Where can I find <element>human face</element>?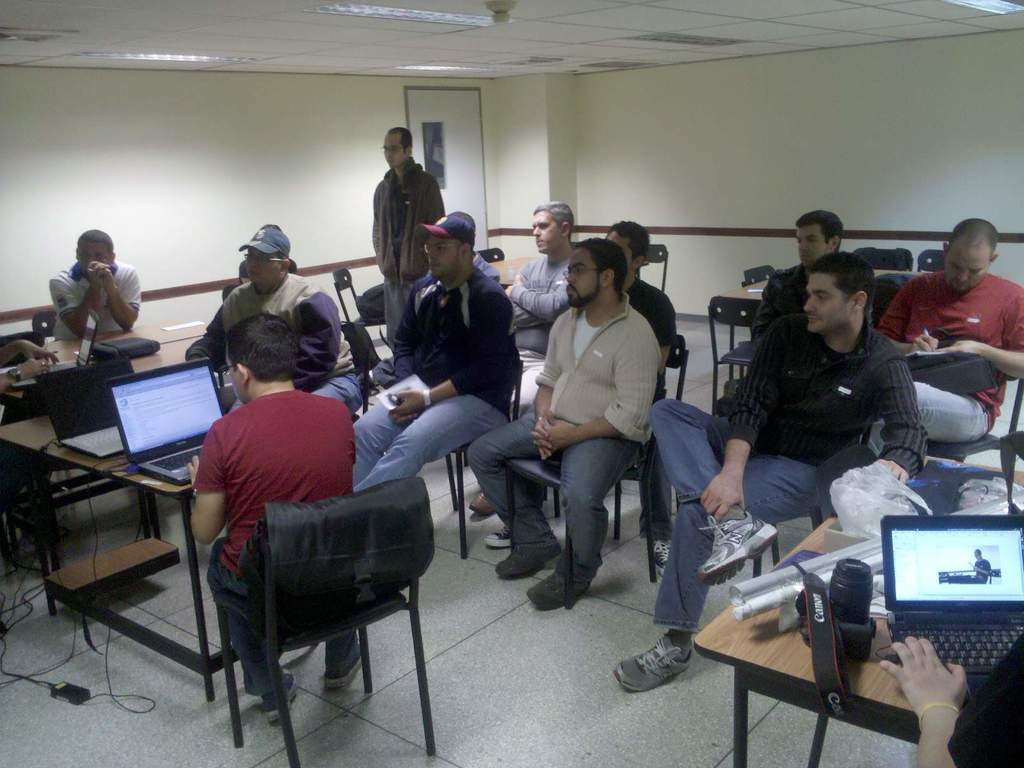
You can find it at (565,248,599,307).
